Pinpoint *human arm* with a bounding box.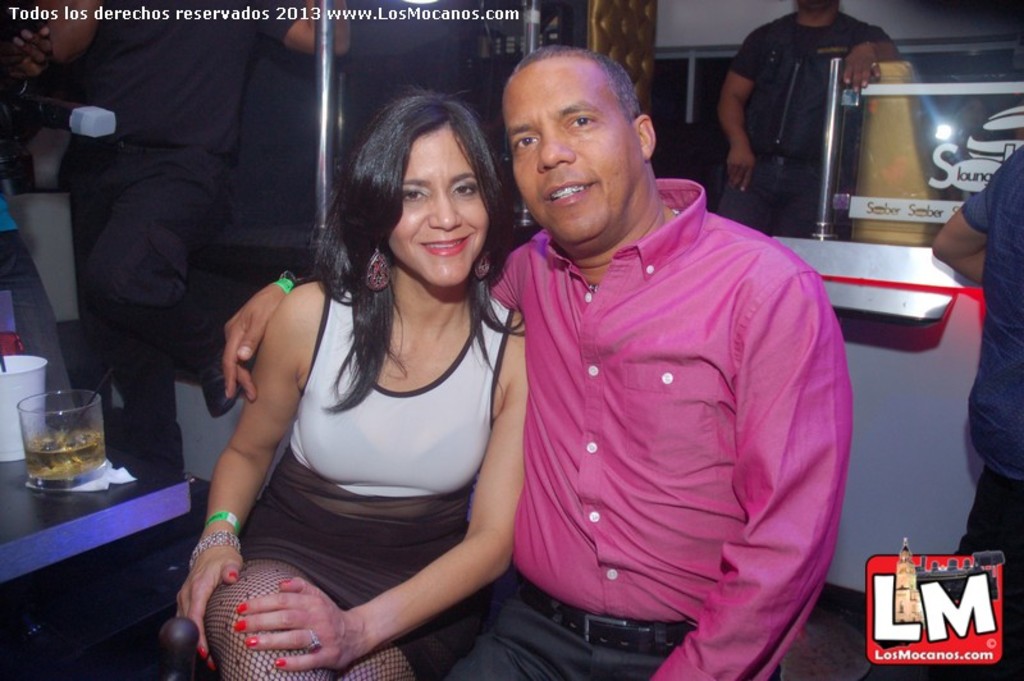
(838,24,900,100).
